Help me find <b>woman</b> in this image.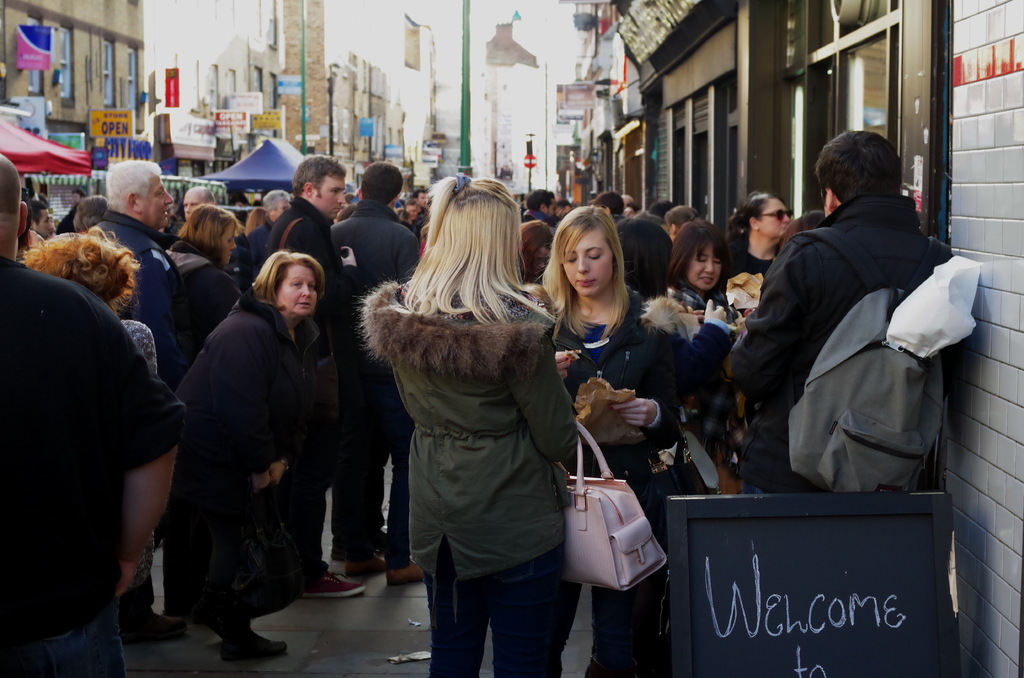
Found it: BBox(401, 208, 417, 228).
